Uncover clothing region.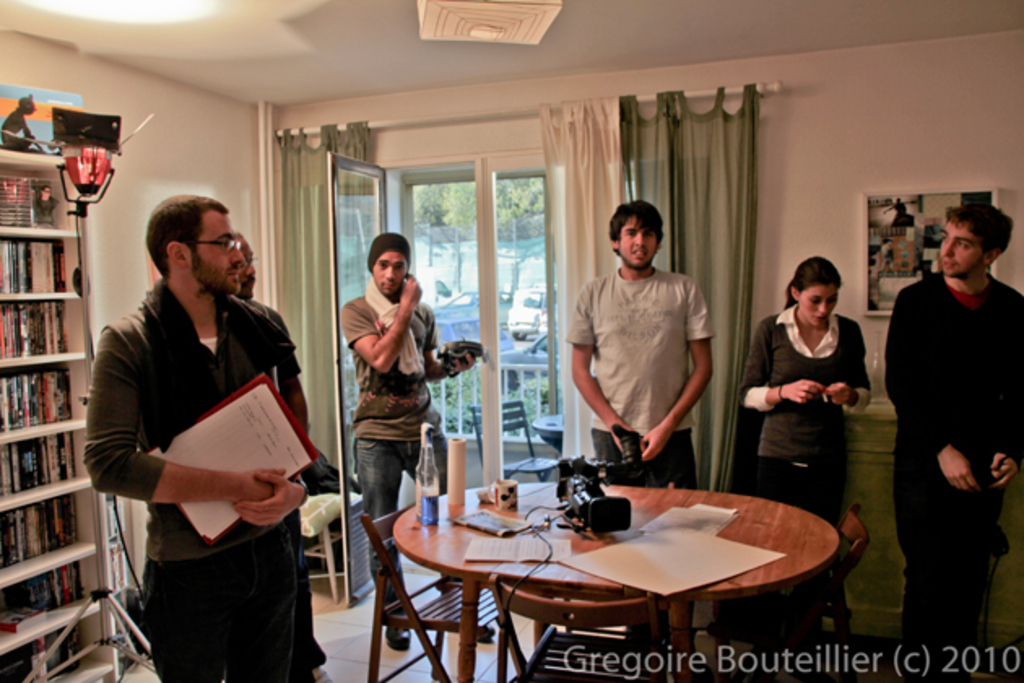
Uncovered: 86/275/310/681.
